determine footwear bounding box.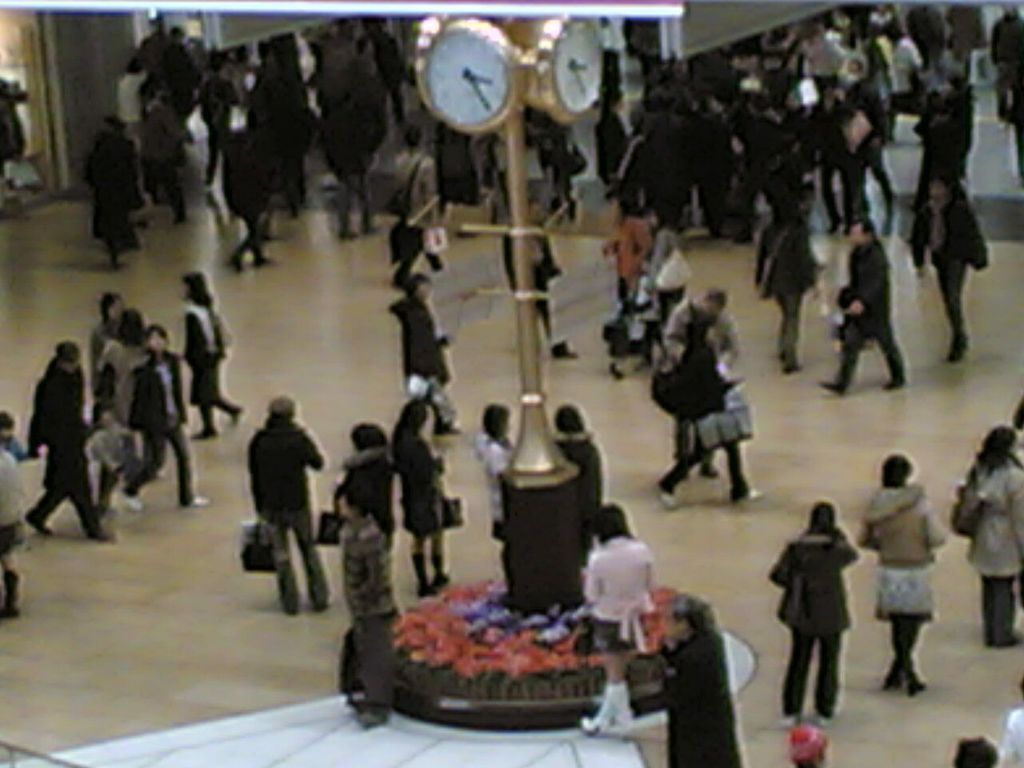
Determined: [x1=782, y1=354, x2=786, y2=360].
